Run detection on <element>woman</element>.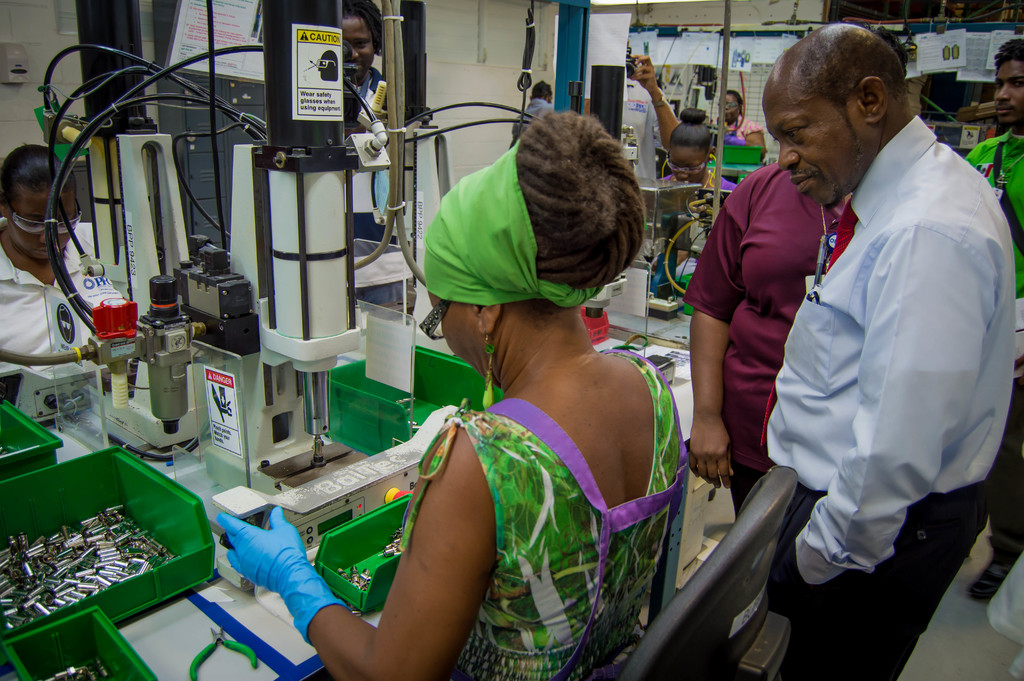
Result: detection(654, 104, 739, 201).
